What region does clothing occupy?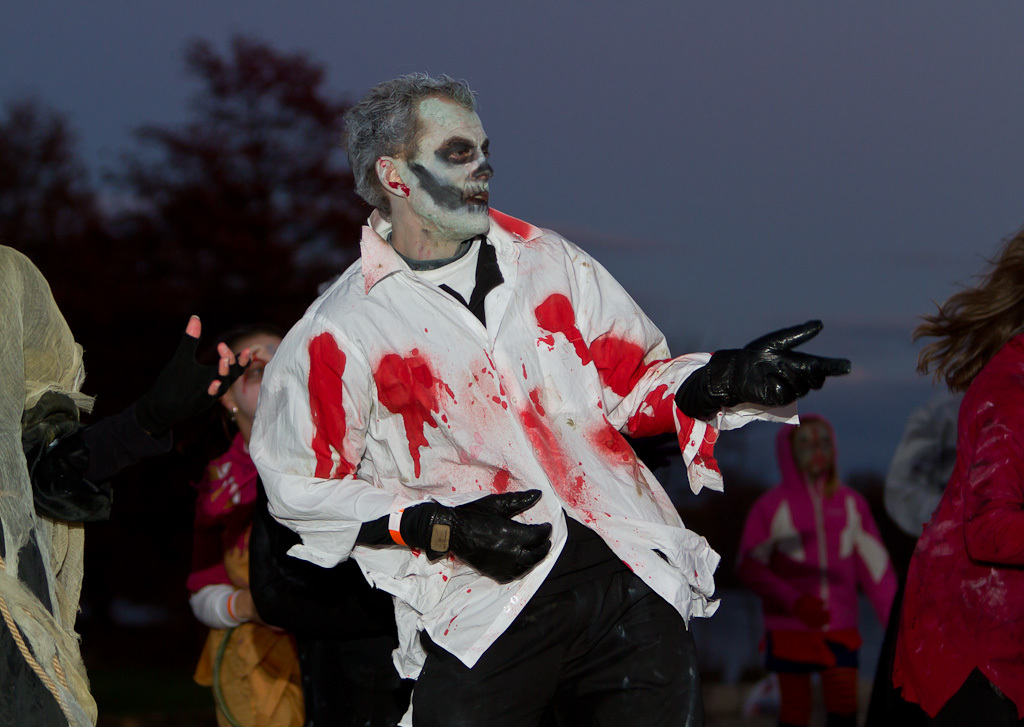
crop(887, 383, 973, 726).
